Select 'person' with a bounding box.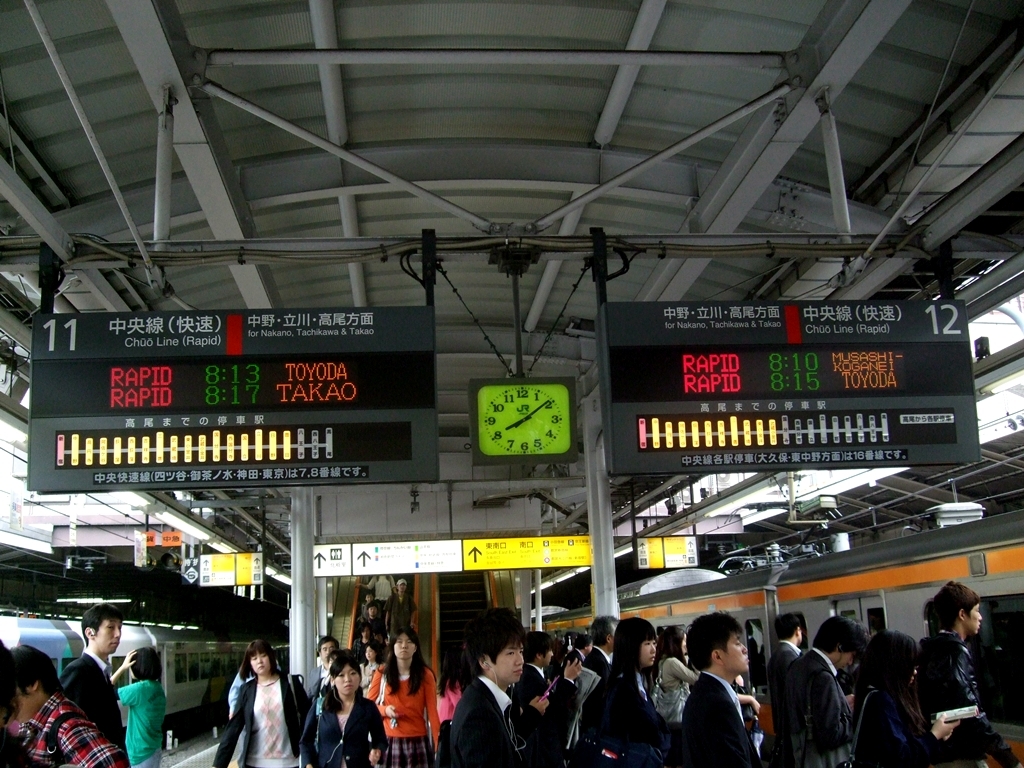
361,620,437,761.
